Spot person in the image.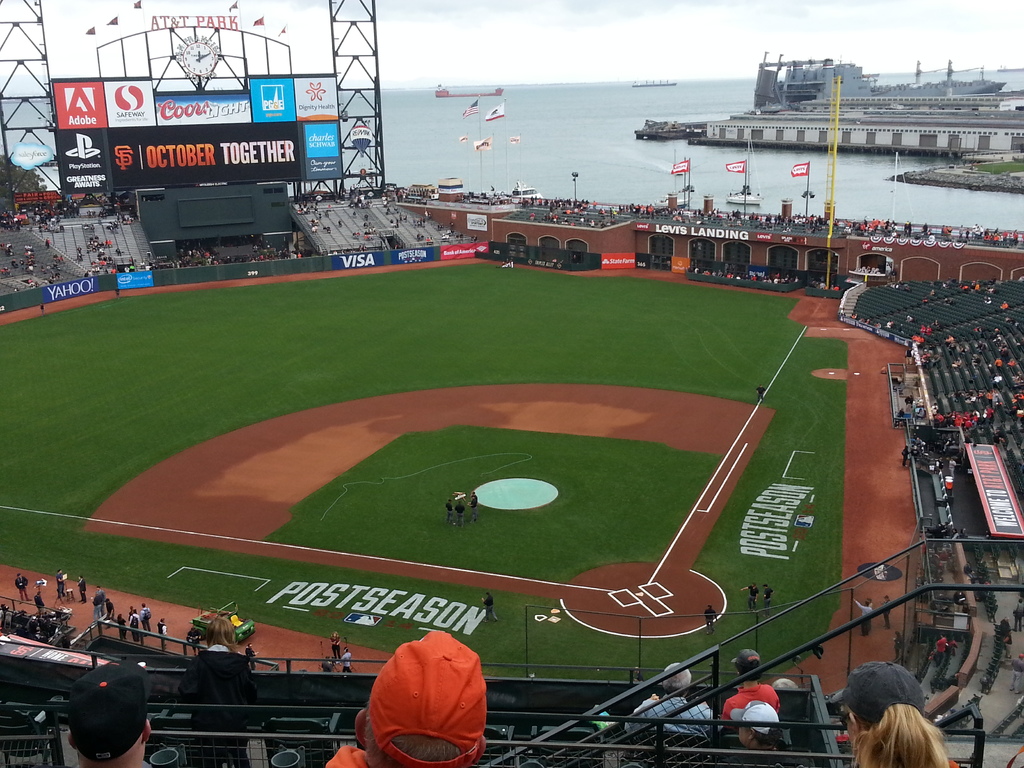
person found at {"left": 739, "top": 580, "right": 756, "bottom": 610}.
